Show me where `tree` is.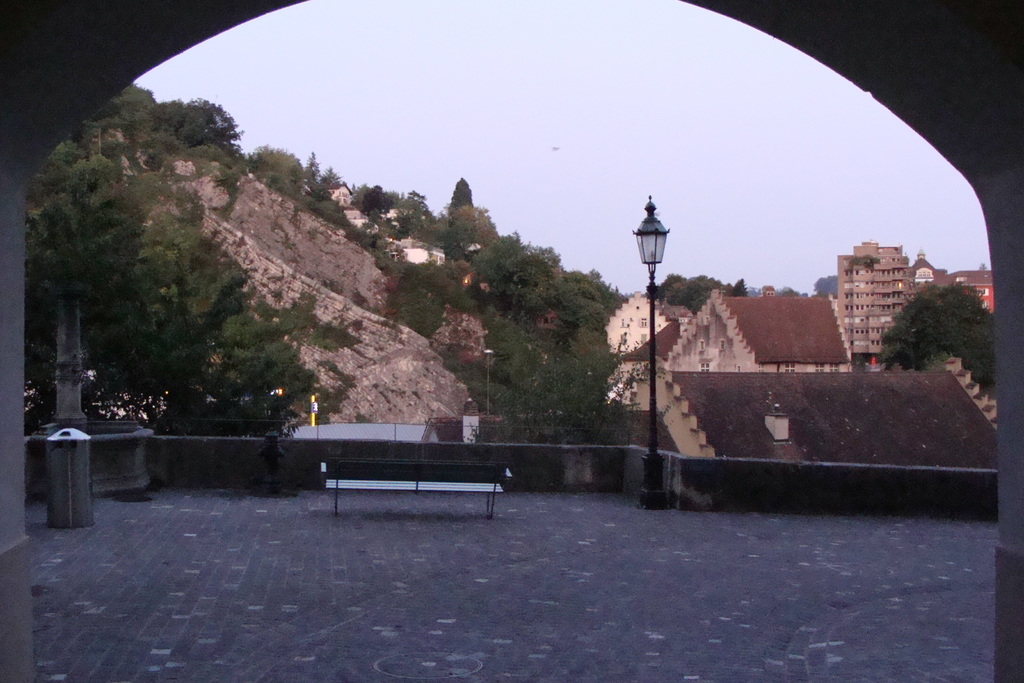
`tree` is at 444,173,476,222.
